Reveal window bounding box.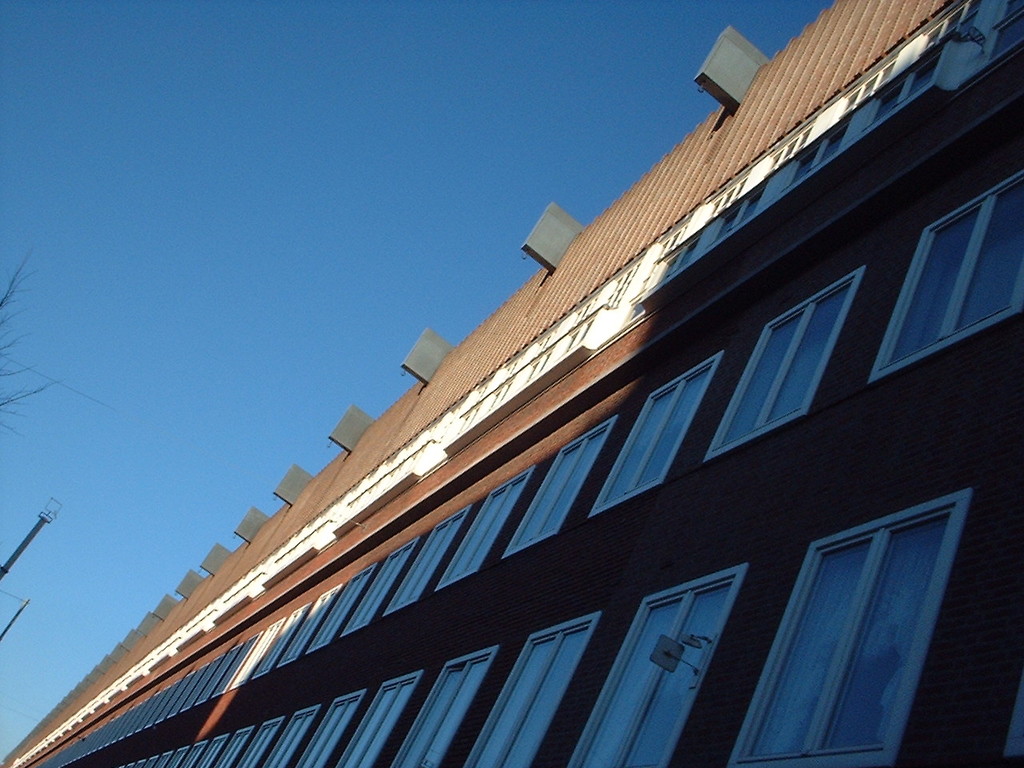
Revealed: (x1=406, y1=647, x2=506, y2=767).
